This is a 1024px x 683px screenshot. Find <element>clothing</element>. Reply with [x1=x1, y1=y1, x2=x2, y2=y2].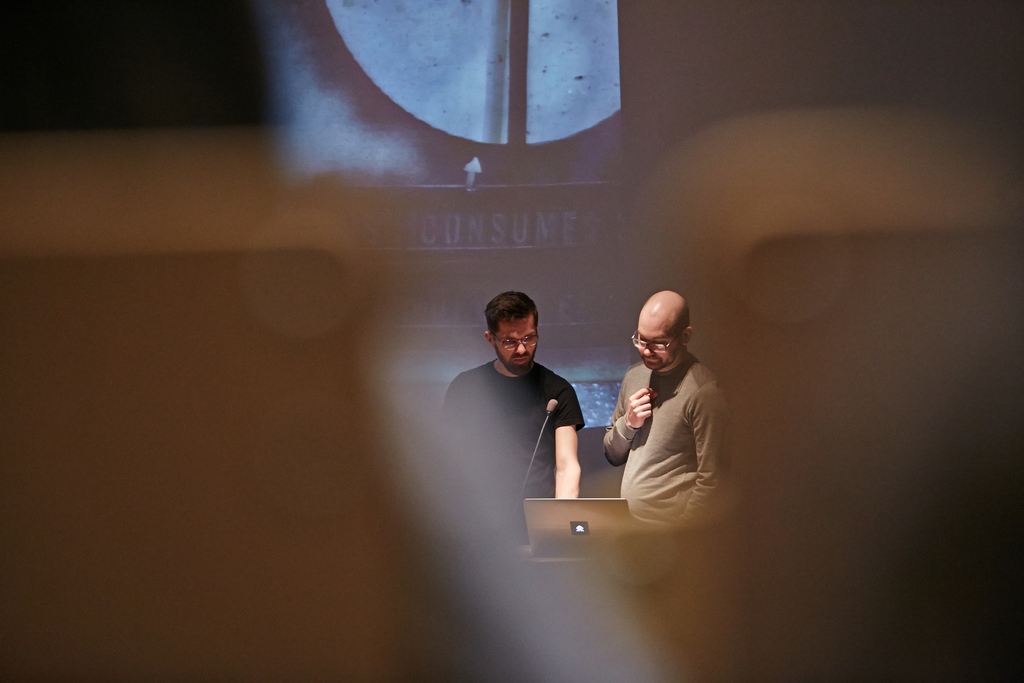
[x1=450, y1=356, x2=586, y2=539].
